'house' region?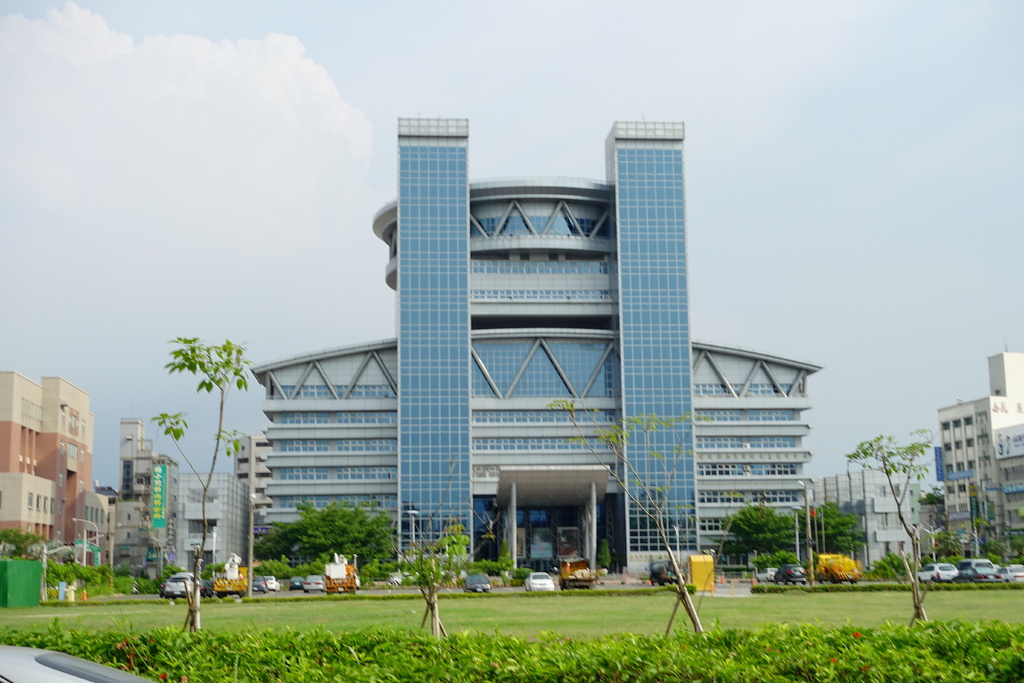
rect(132, 452, 191, 573)
